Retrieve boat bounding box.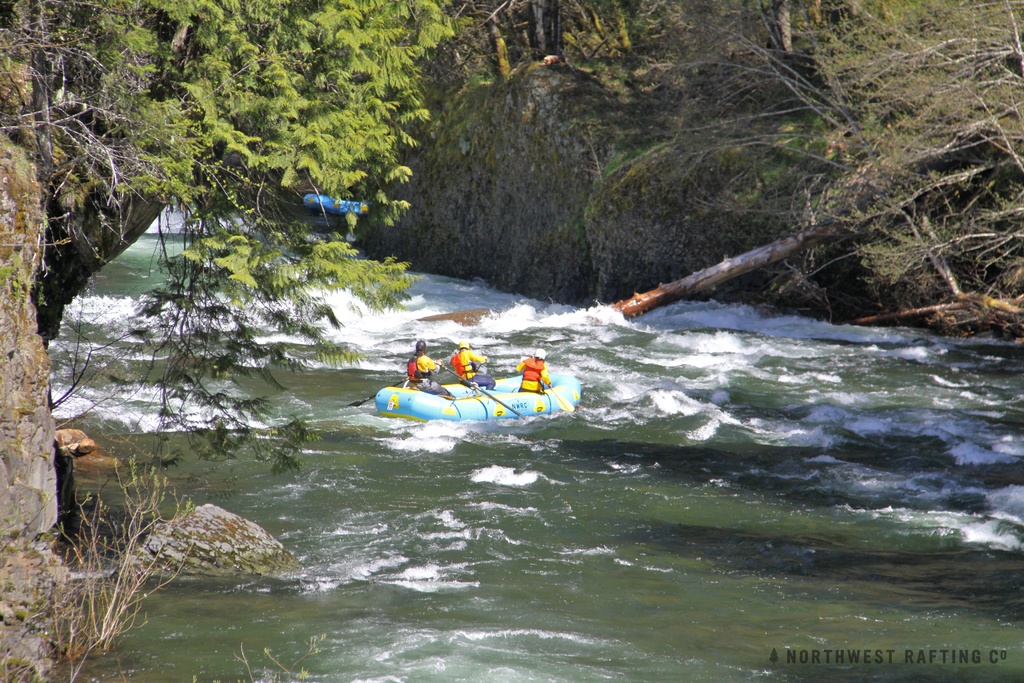
Bounding box: (358, 348, 587, 434).
